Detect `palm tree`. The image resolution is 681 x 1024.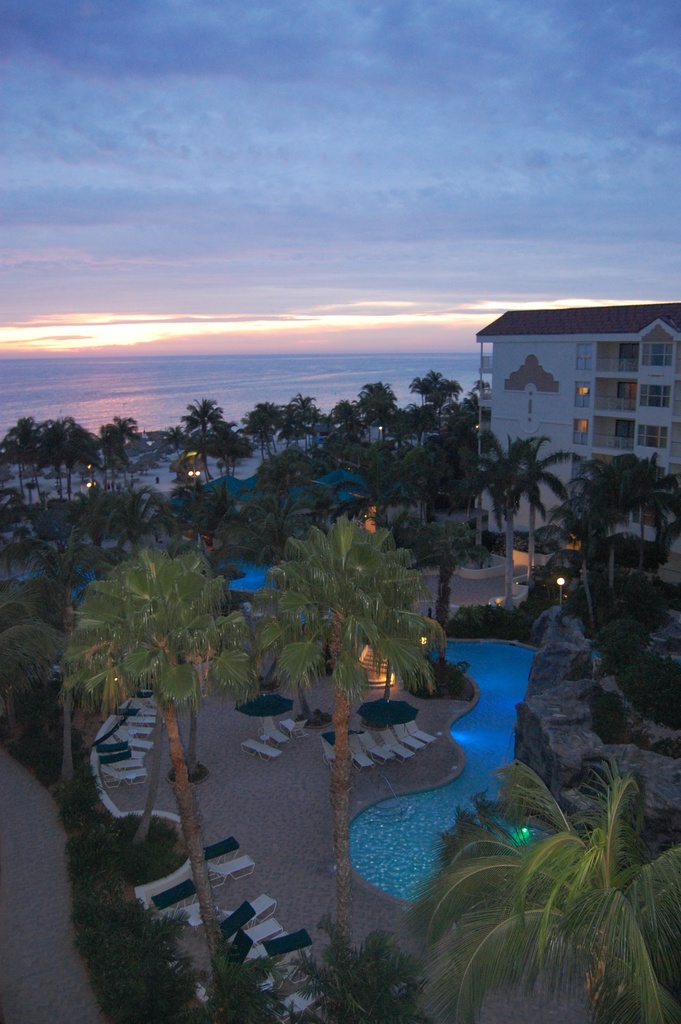
rect(486, 440, 551, 579).
